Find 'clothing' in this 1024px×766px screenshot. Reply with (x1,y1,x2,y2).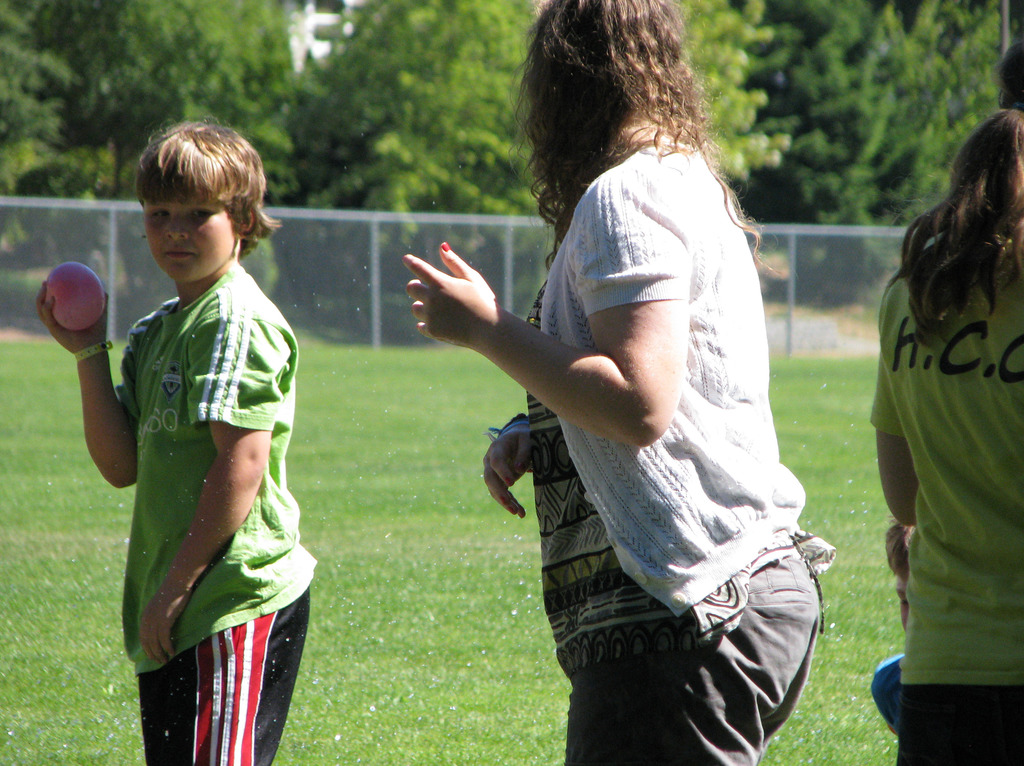
(871,272,1023,765).
